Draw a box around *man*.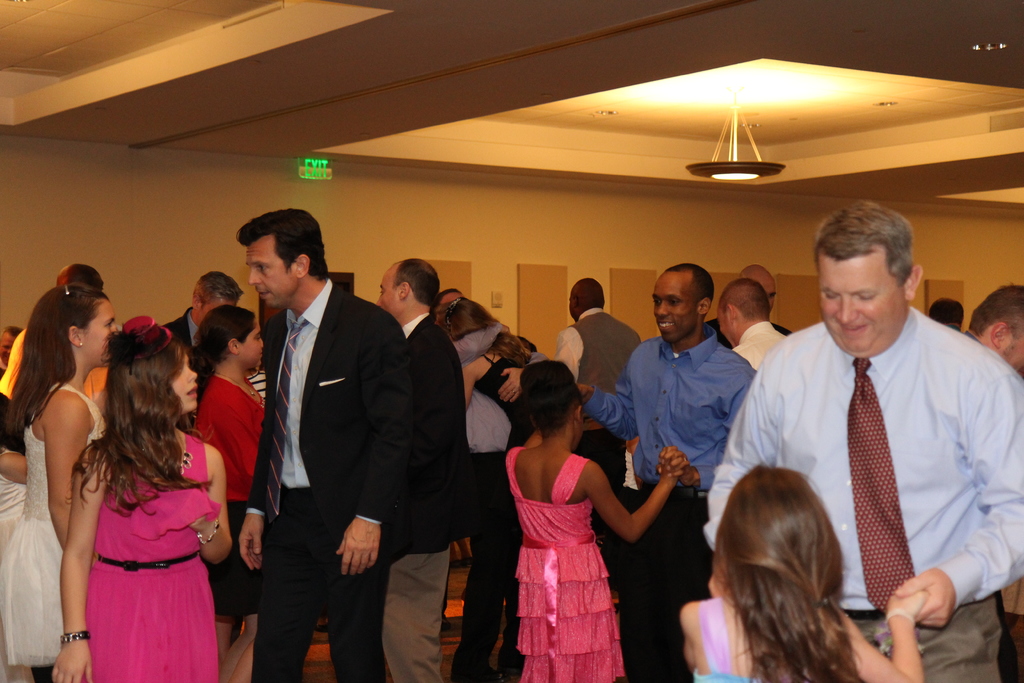
<bbox>0, 260, 113, 410</bbox>.
